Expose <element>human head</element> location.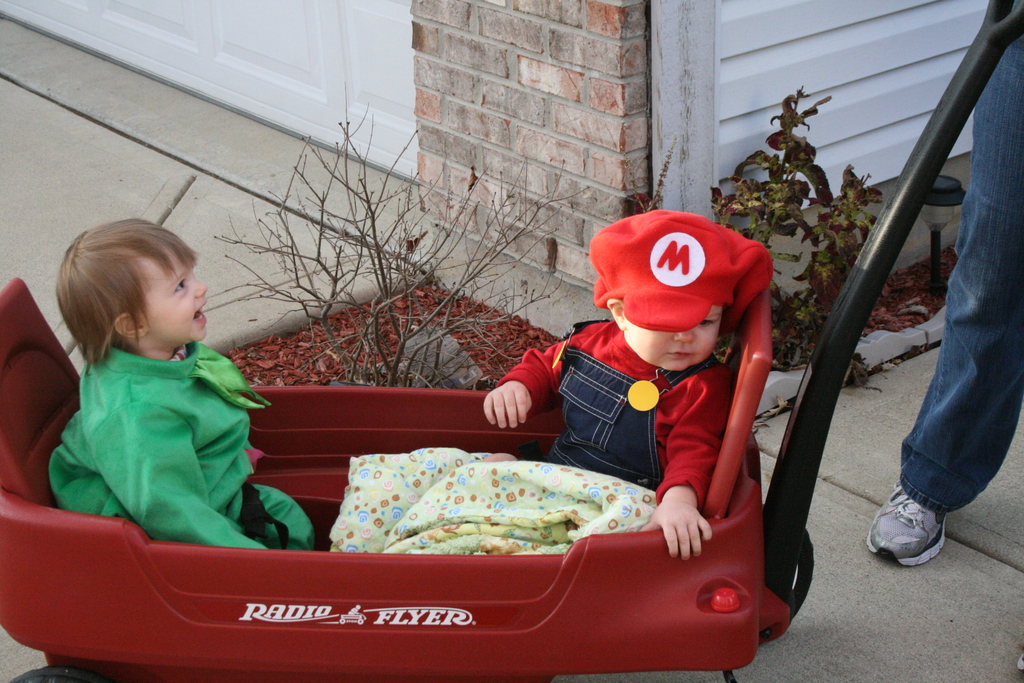
Exposed at (x1=611, y1=215, x2=737, y2=370).
